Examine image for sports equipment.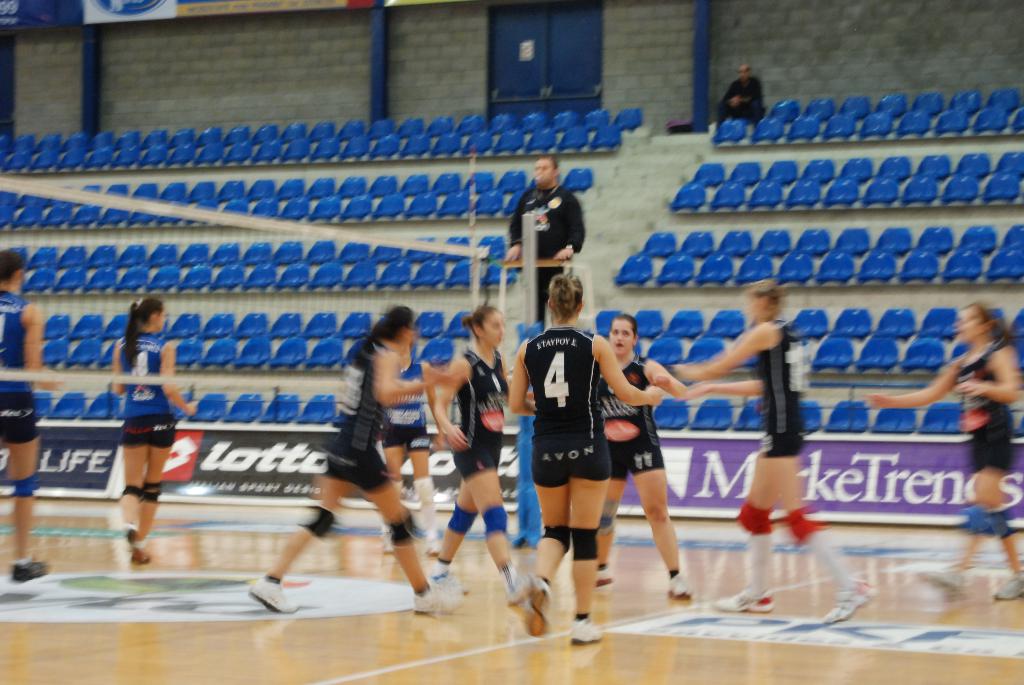
Examination result: bbox=[961, 505, 988, 535].
